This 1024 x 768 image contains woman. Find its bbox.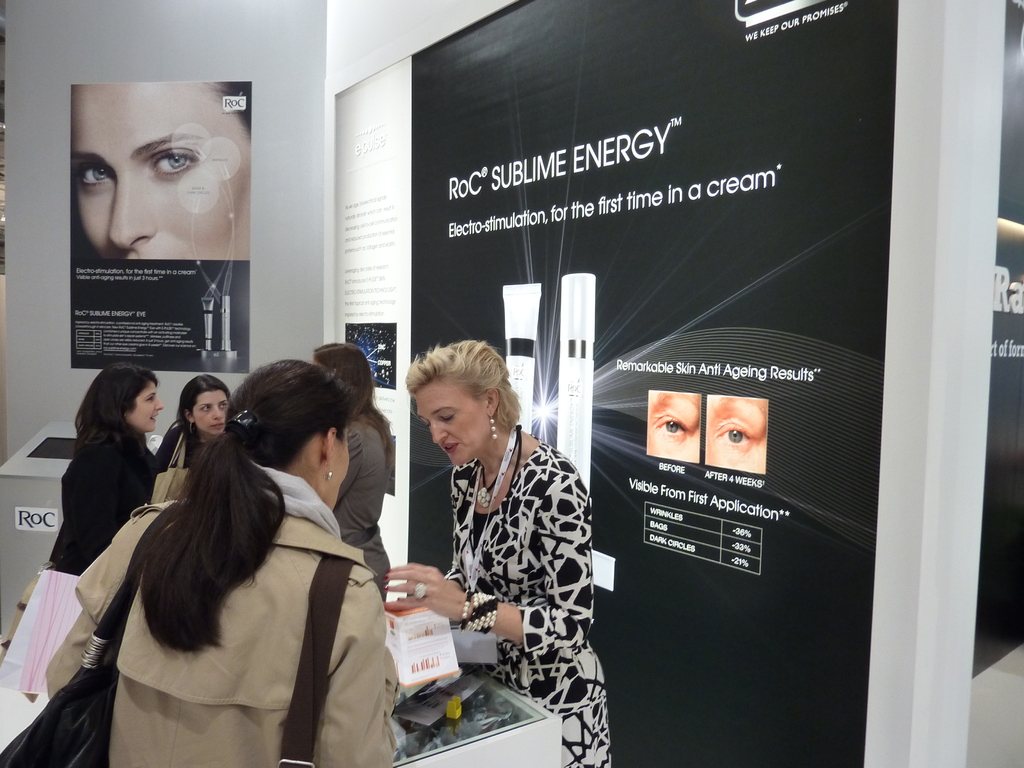
60, 81, 262, 273.
